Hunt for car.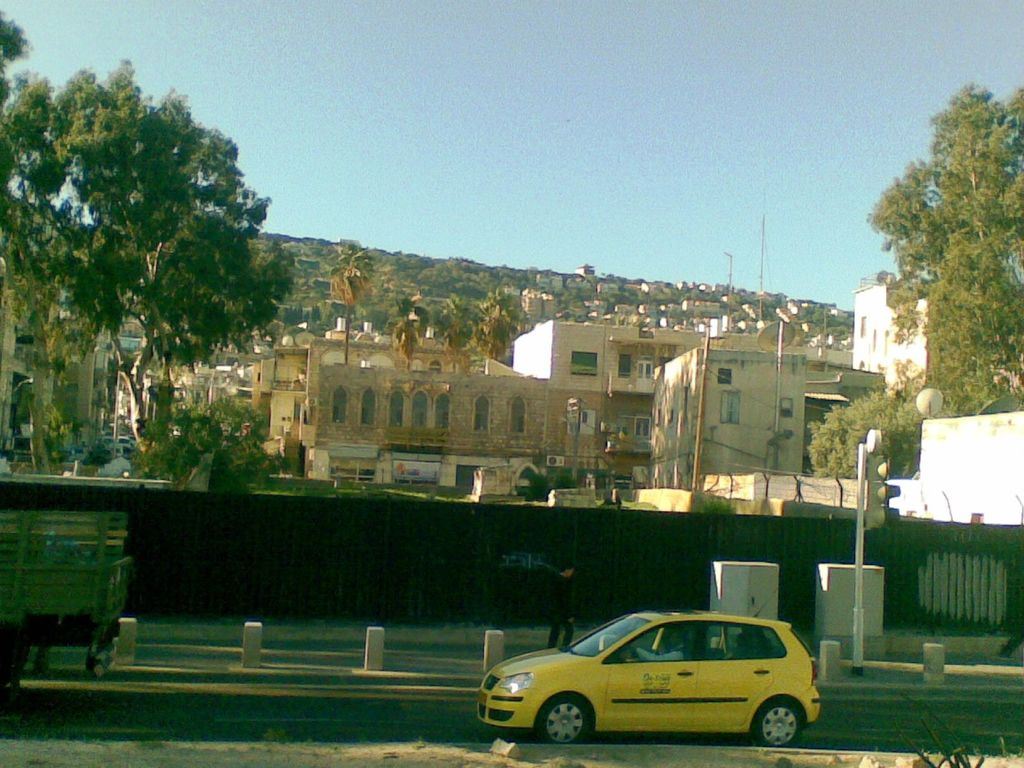
Hunted down at [477,582,821,745].
